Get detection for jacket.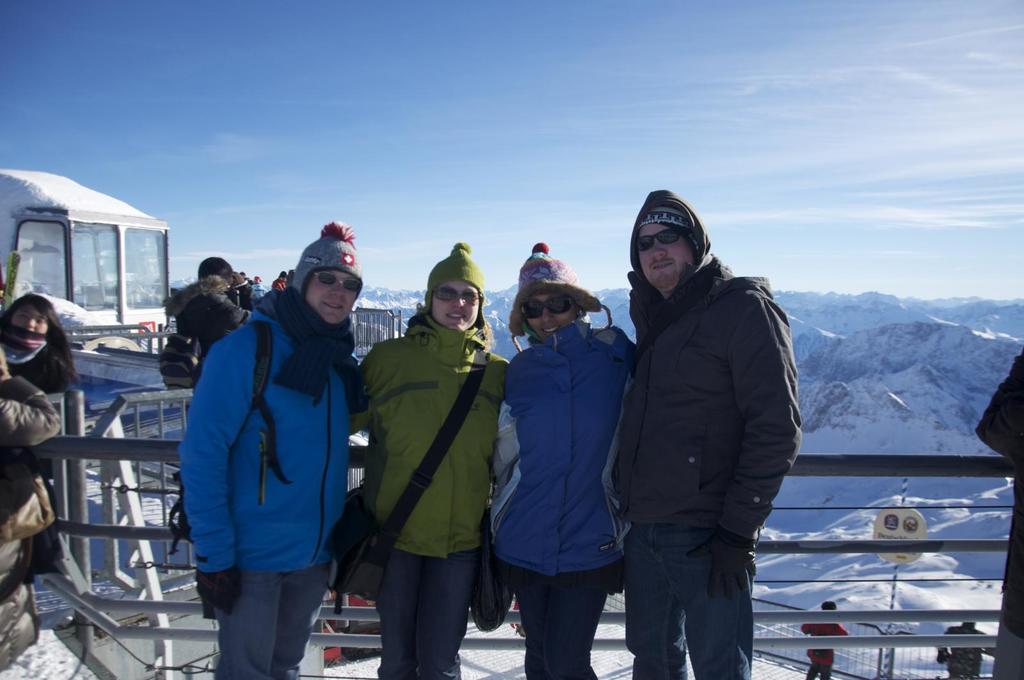
Detection: {"x1": 611, "y1": 249, "x2": 808, "y2": 540}.
